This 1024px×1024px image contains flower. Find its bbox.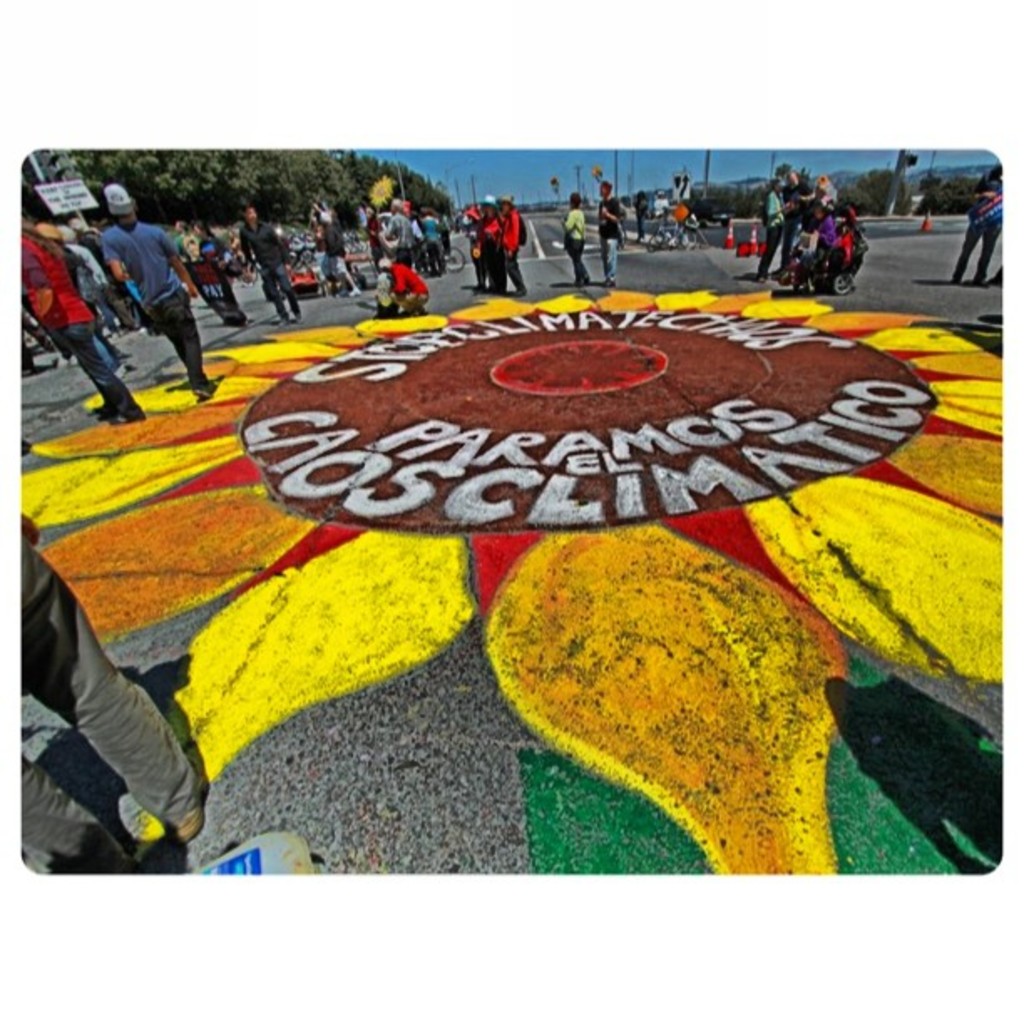
region(17, 294, 999, 877).
